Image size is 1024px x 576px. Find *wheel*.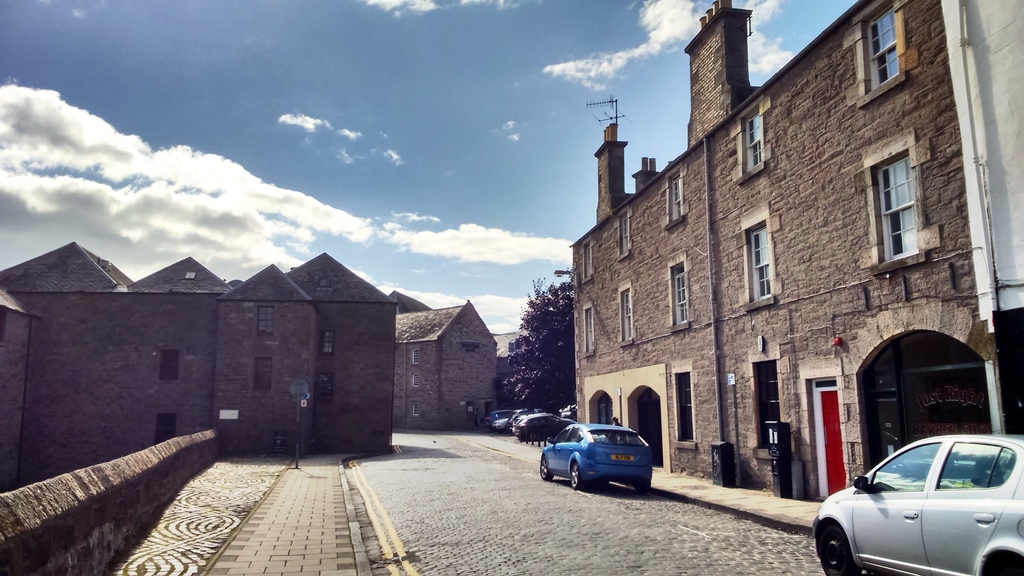
Rect(977, 553, 1023, 573).
